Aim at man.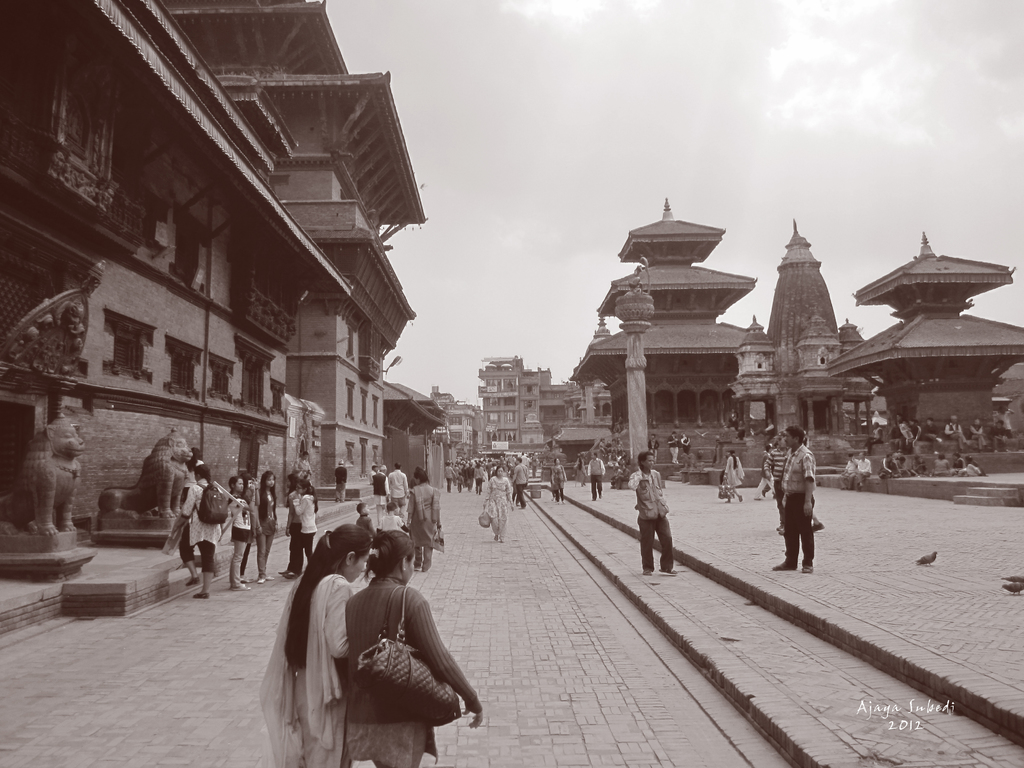
Aimed at (left=771, top=441, right=837, bottom=581).
